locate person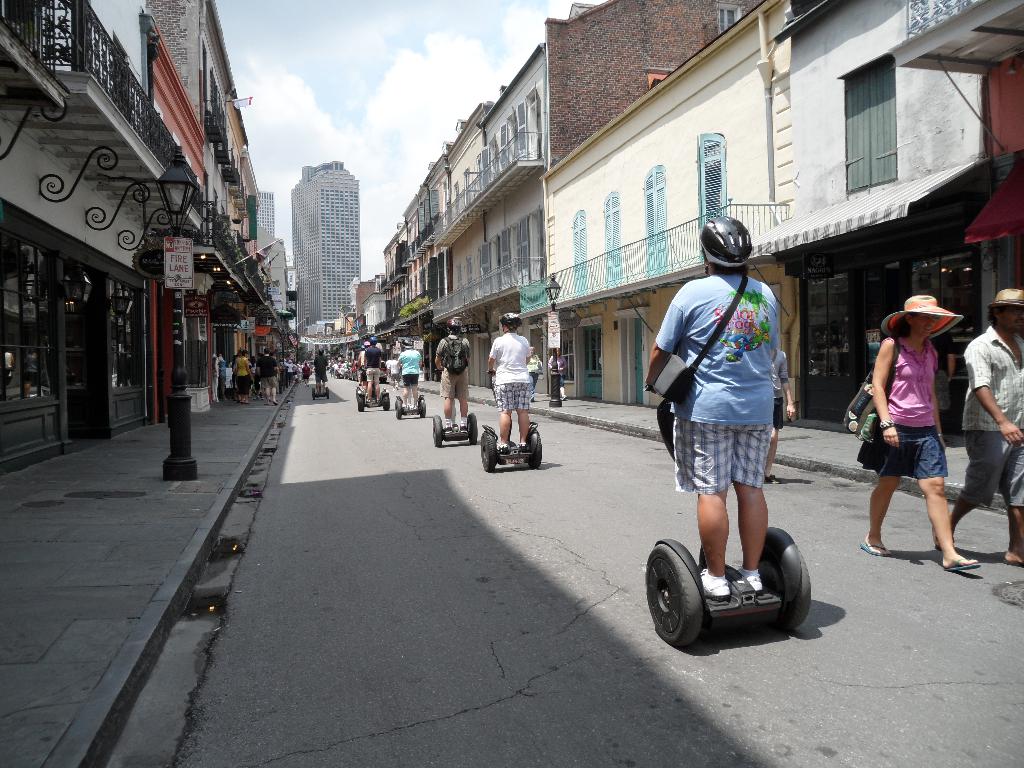
select_region(643, 213, 780, 595)
